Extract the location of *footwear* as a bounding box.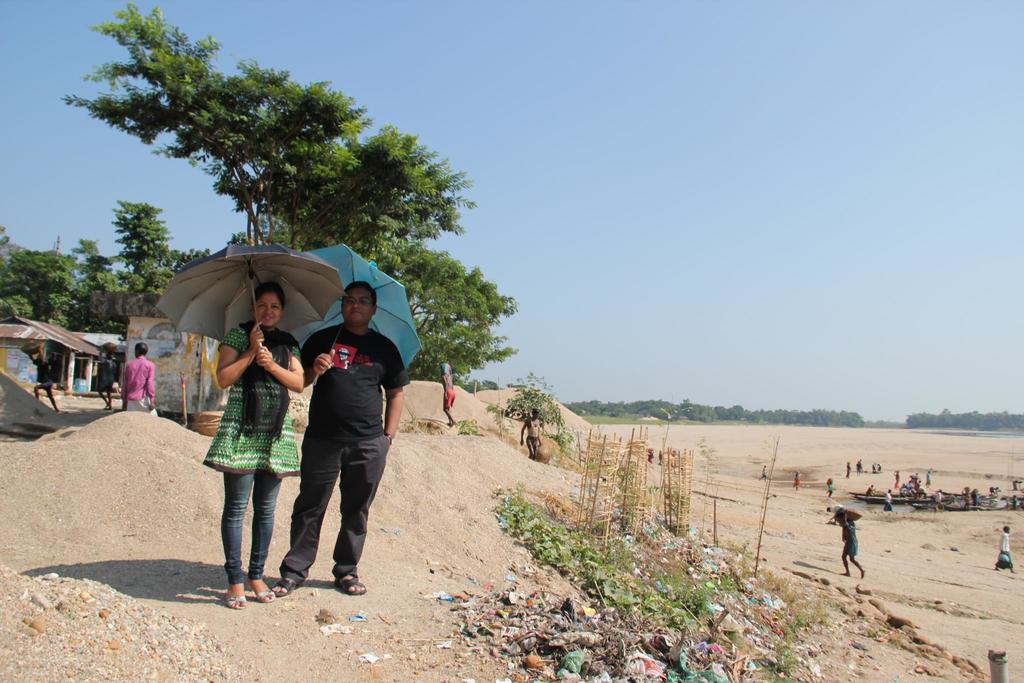
bbox=(247, 579, 276, 604).
